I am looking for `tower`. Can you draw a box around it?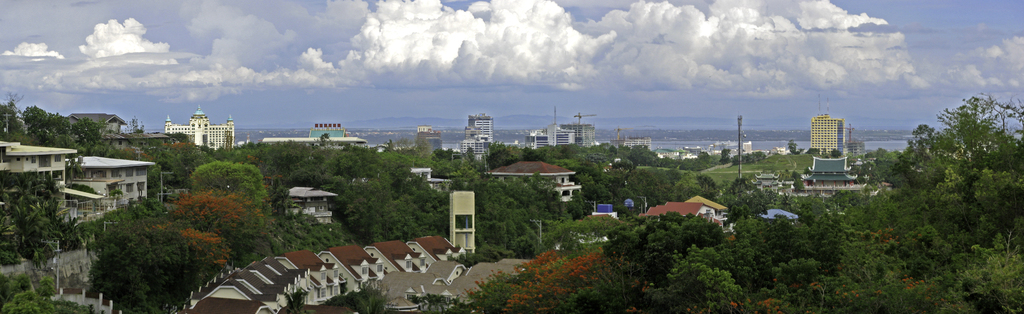
Sure, the bounding box is left=444, top=186, right=473, bottom=255.
